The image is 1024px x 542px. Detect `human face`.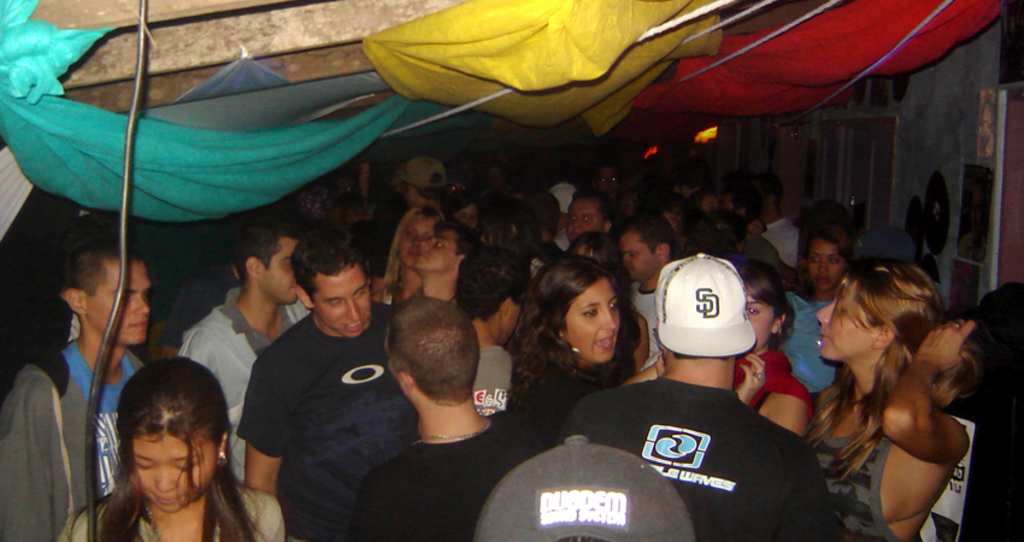
Detection: [810, 235, 847, 291].
